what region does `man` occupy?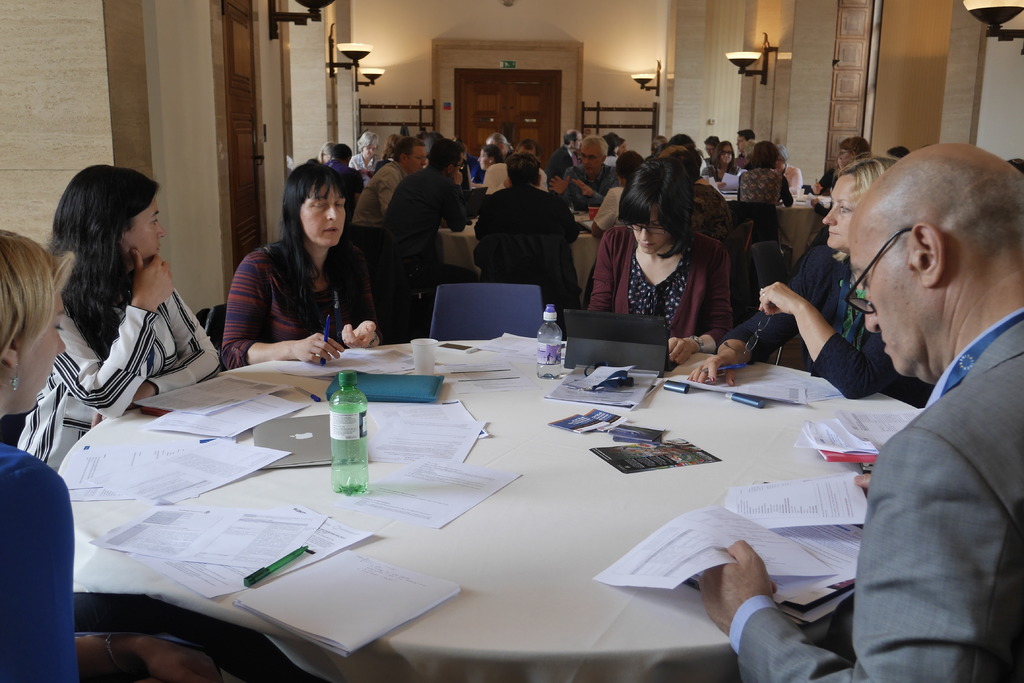
BBox(321, 135, 371, 215).
